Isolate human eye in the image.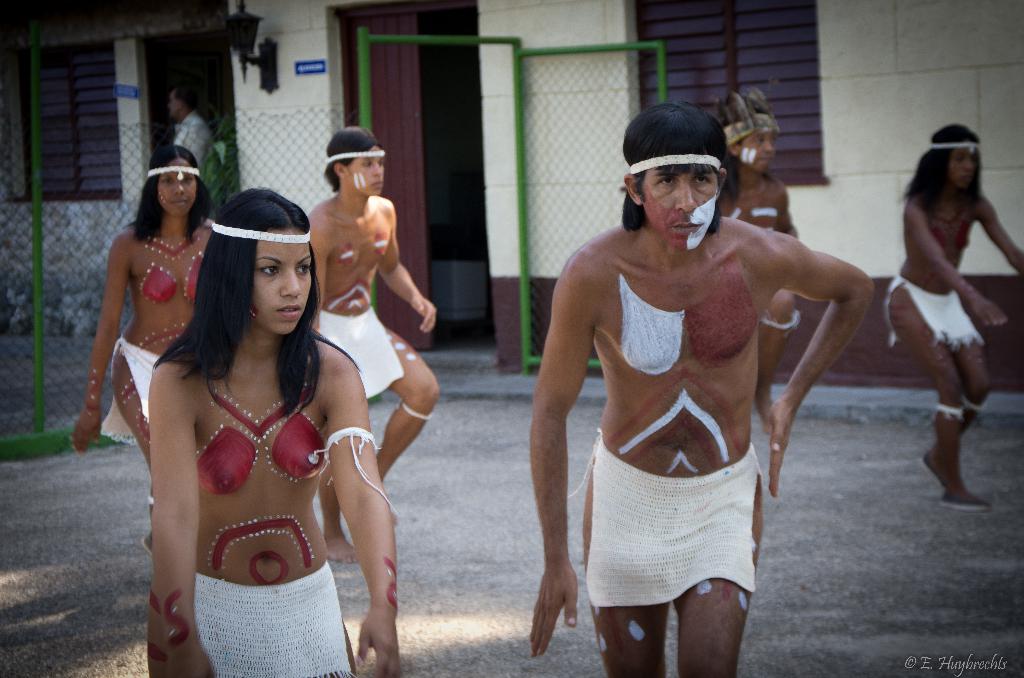
Isolated region: bbox=(692, 172, 712, 189).
